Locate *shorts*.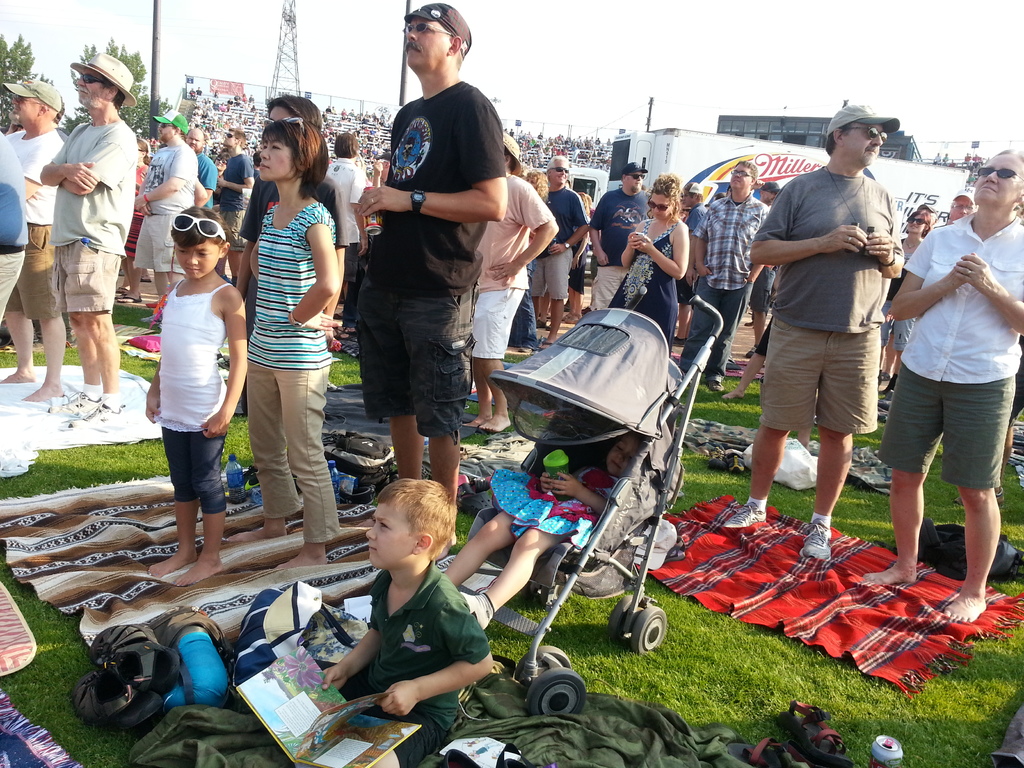
Bounding box: BBox(592, 266, 630, 307).
